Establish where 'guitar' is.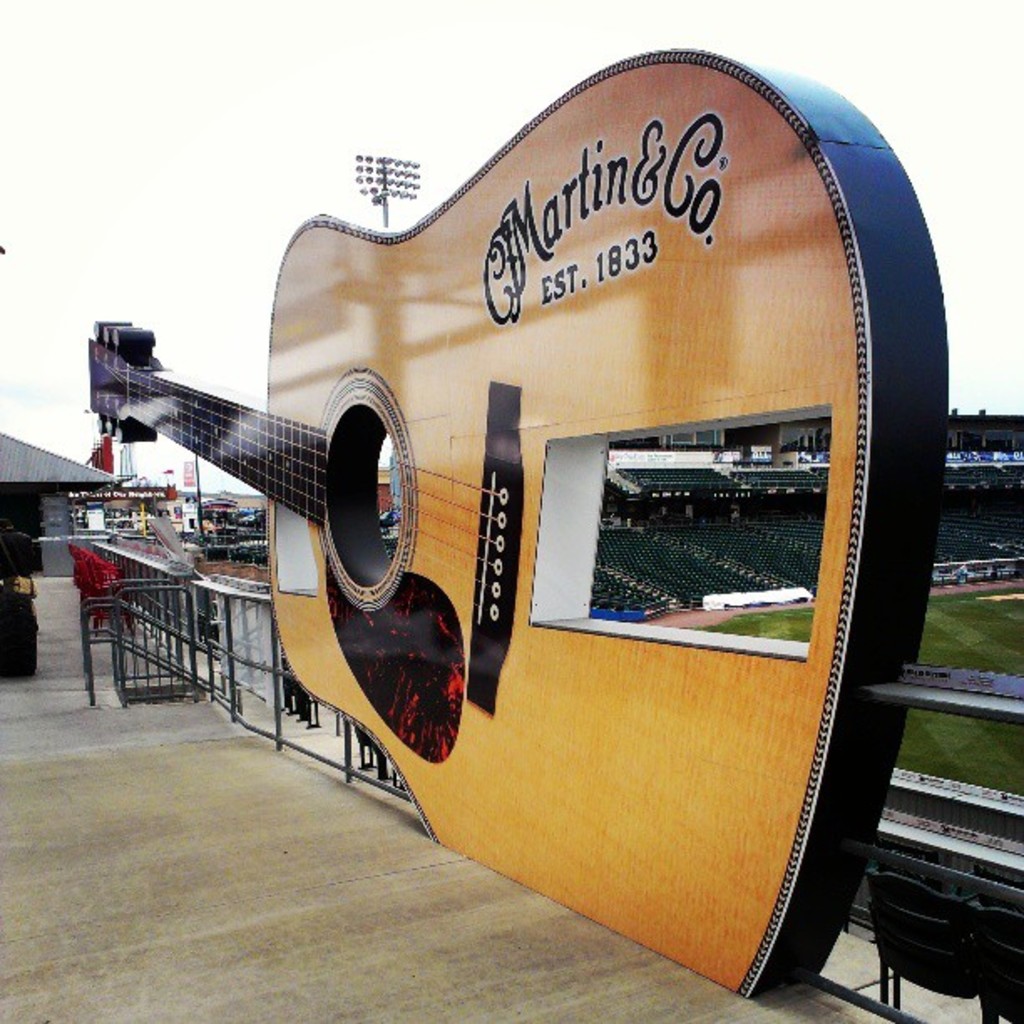
Established at (74,44,942,999).
